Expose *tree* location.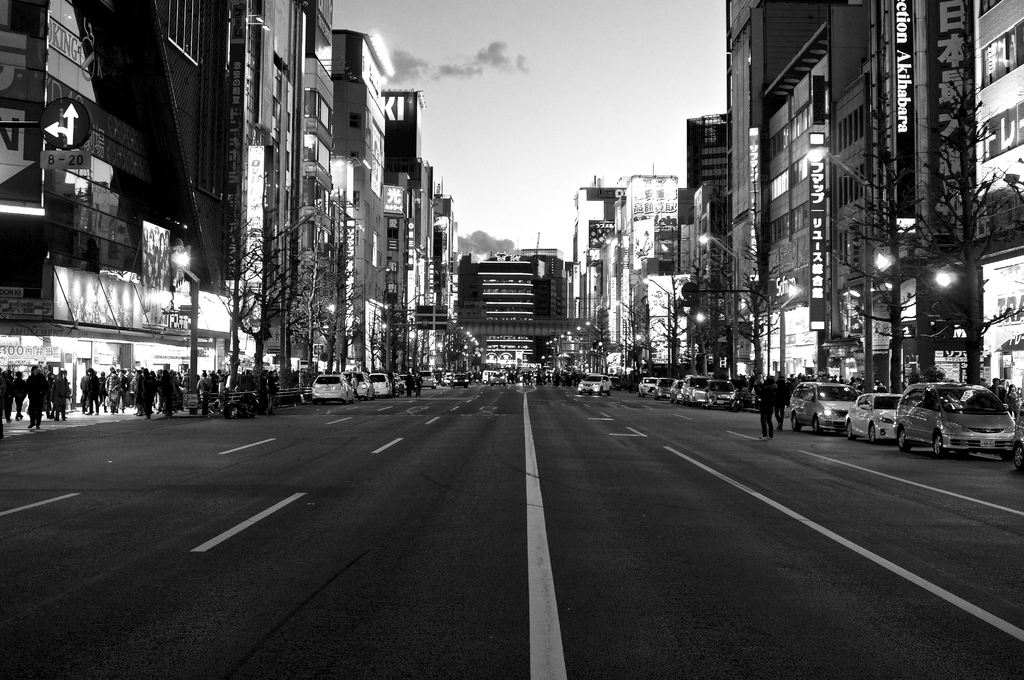
Exposed at (676, 241, 758, 378).
